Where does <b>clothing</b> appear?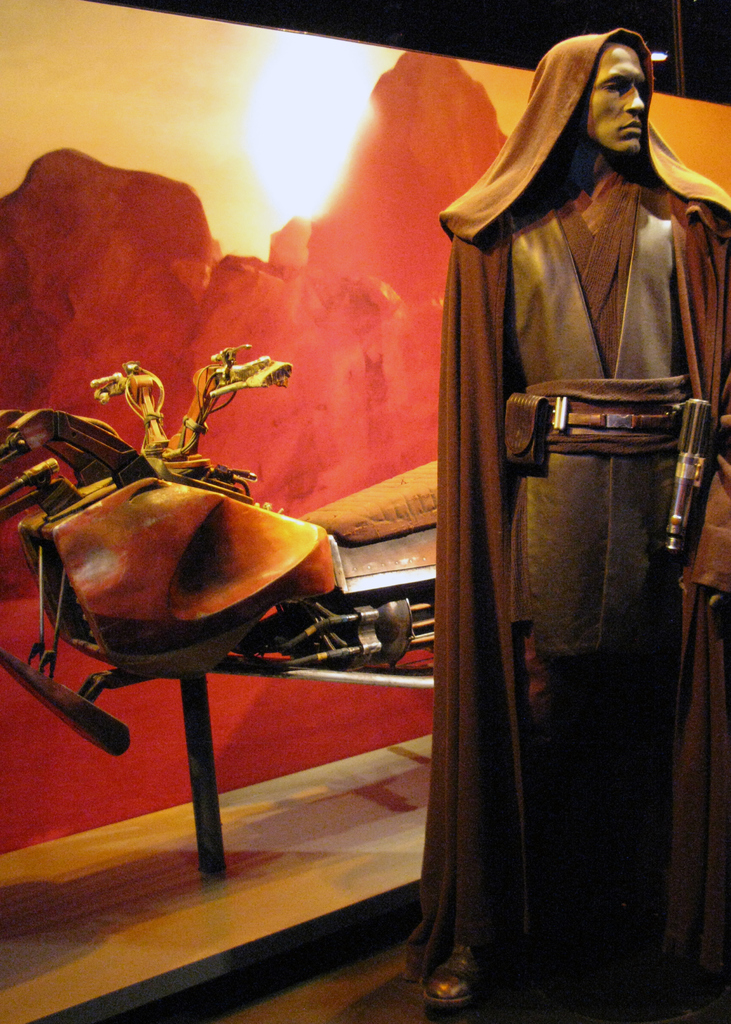
Appears at <box>400,44,709,960</box>.
